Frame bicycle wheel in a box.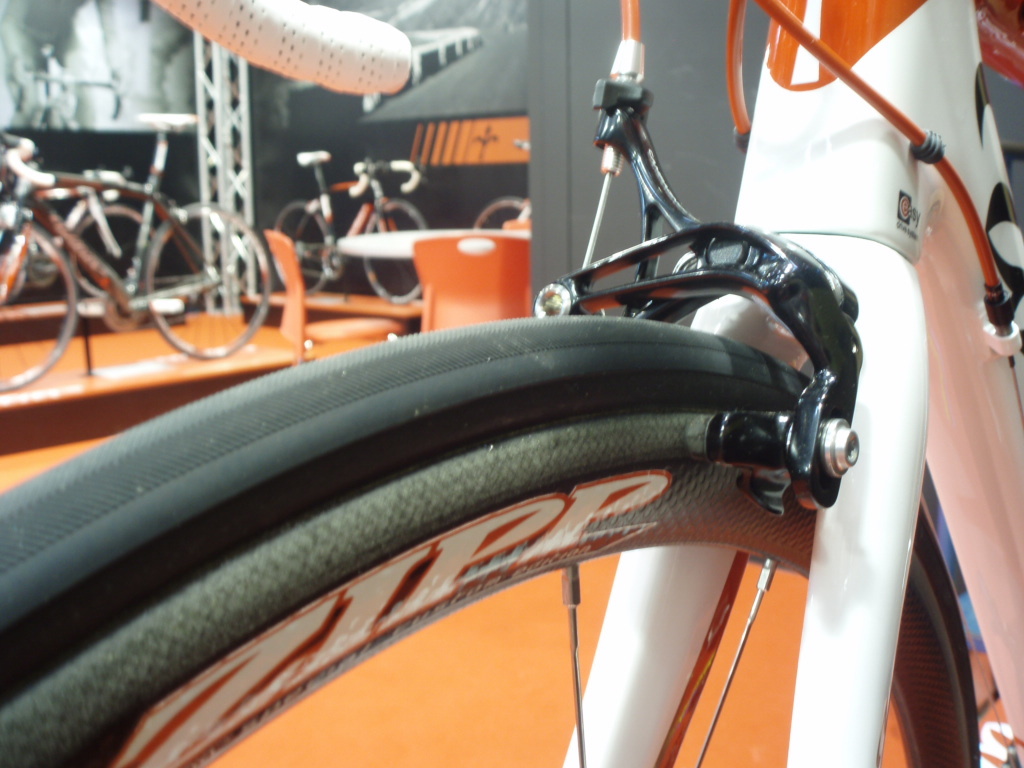
region(0, 312, 983, 767).
